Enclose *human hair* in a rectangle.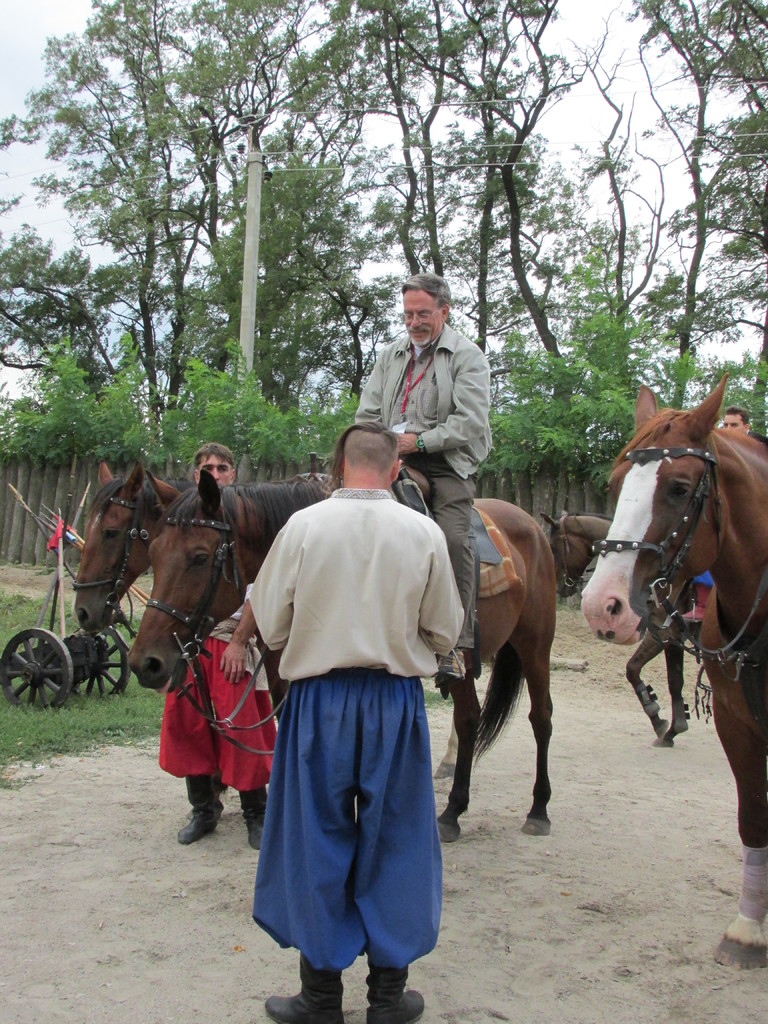
bbox(726, 404, 749, 427).
